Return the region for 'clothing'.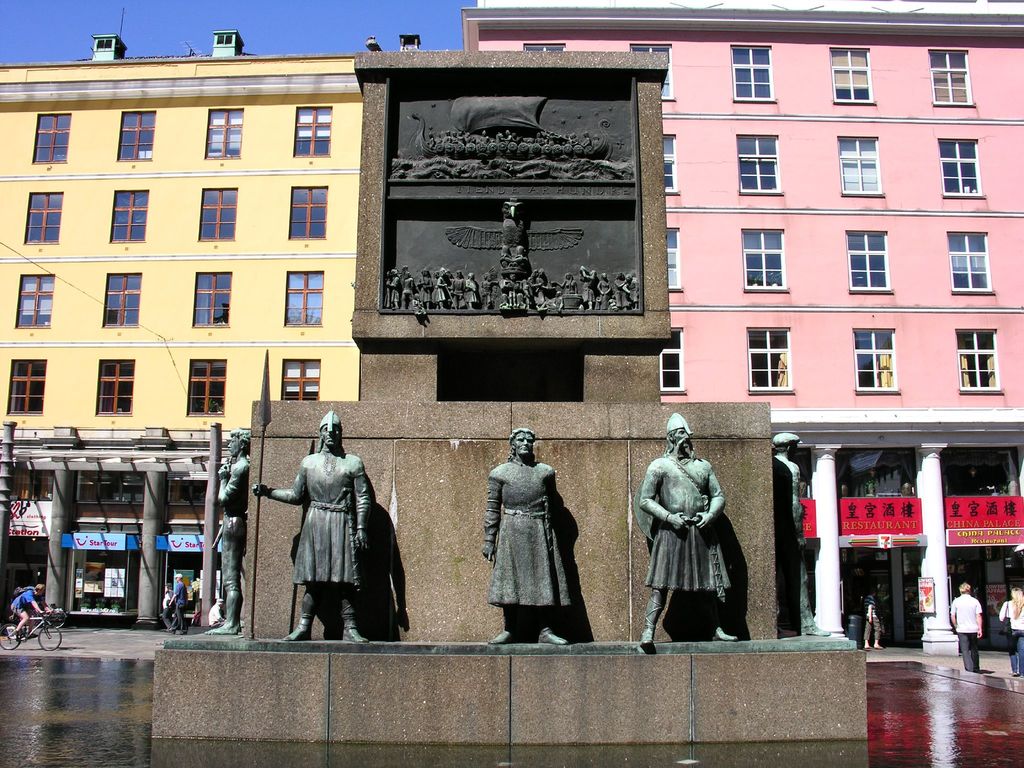
(left=996, top=595, right=1023, bottom=671).
